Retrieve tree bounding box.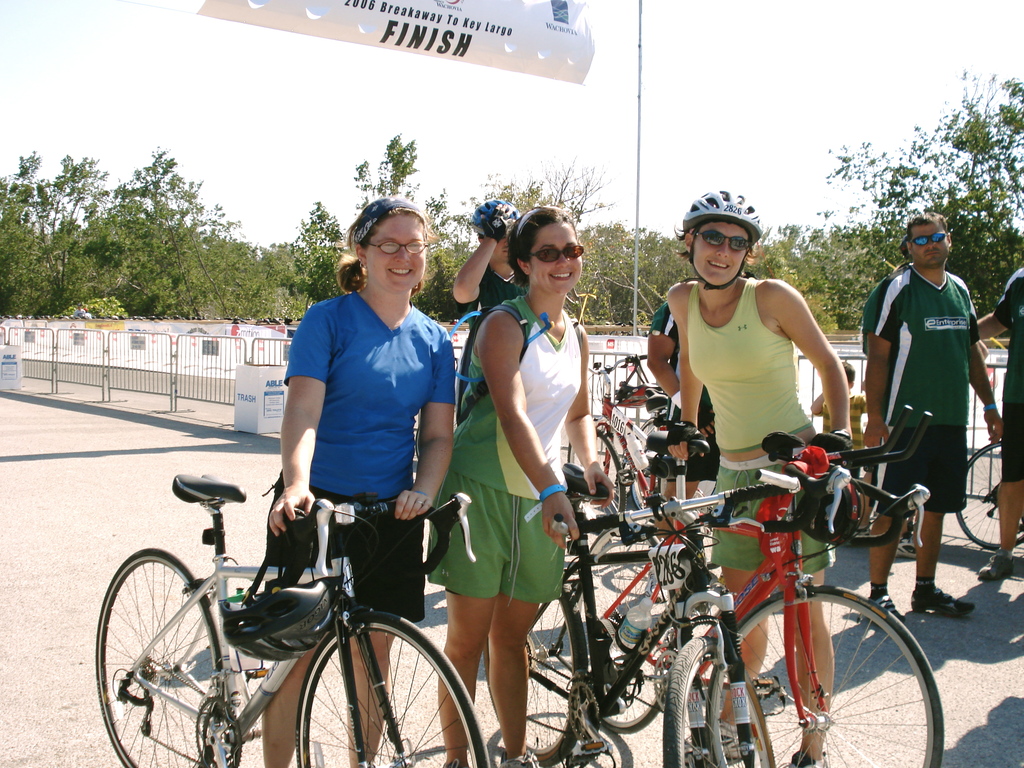
Bounding box: (x1=0, y1=159, x2=88, y2=323).
